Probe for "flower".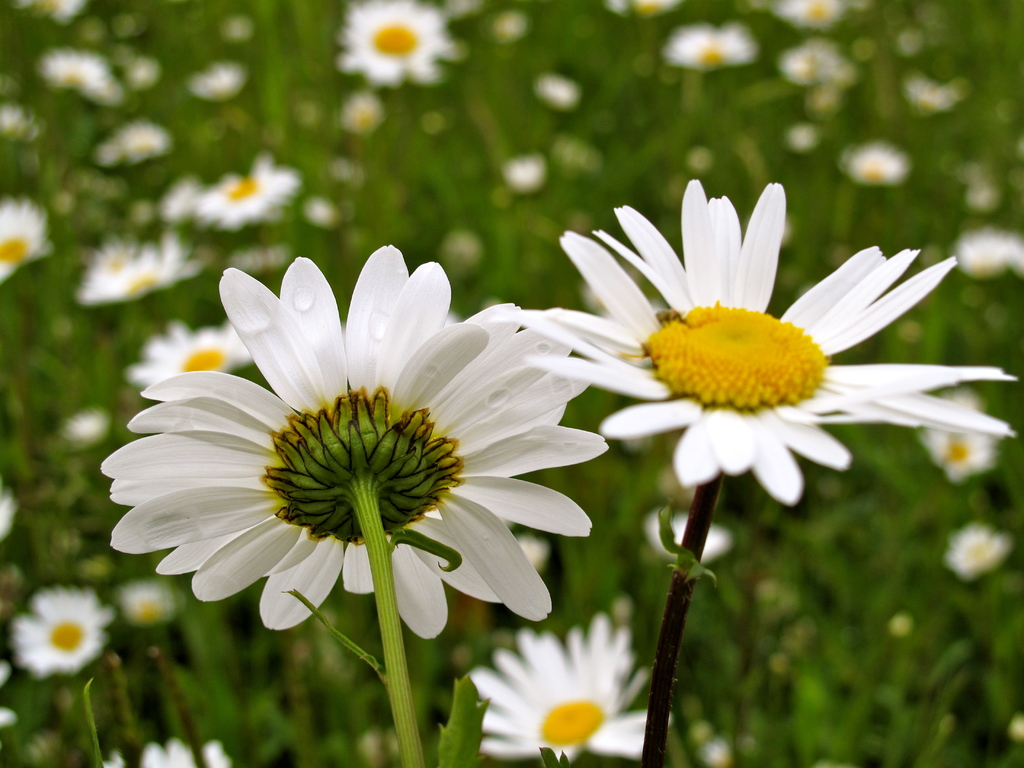
Probe result: region(106, 738, 235, 767).
